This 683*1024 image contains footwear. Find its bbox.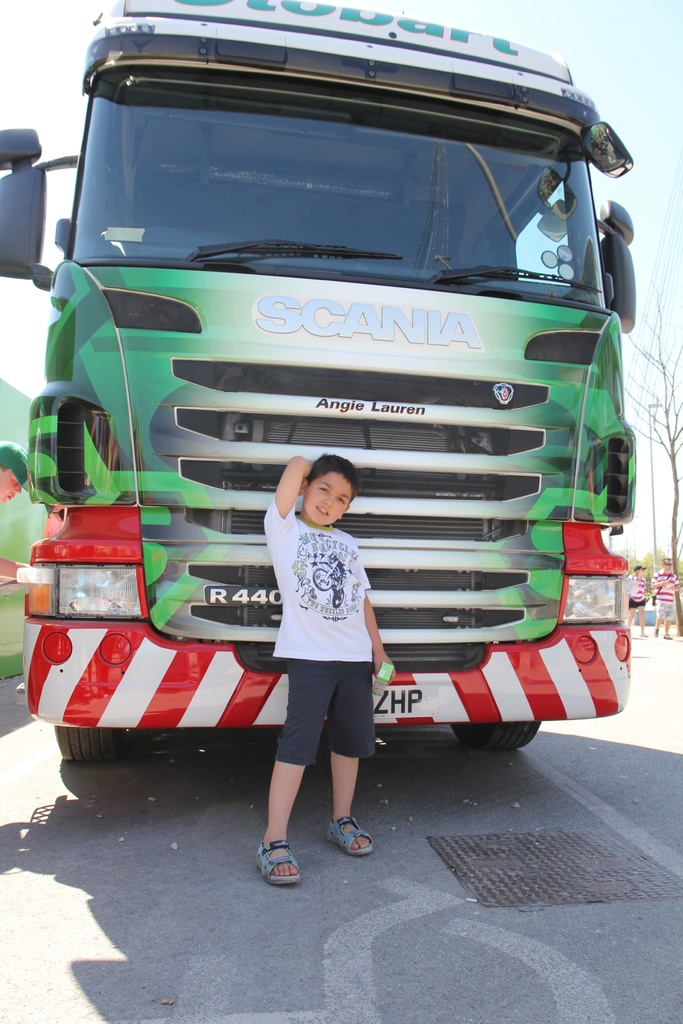
[662, 633, 672, 638].
